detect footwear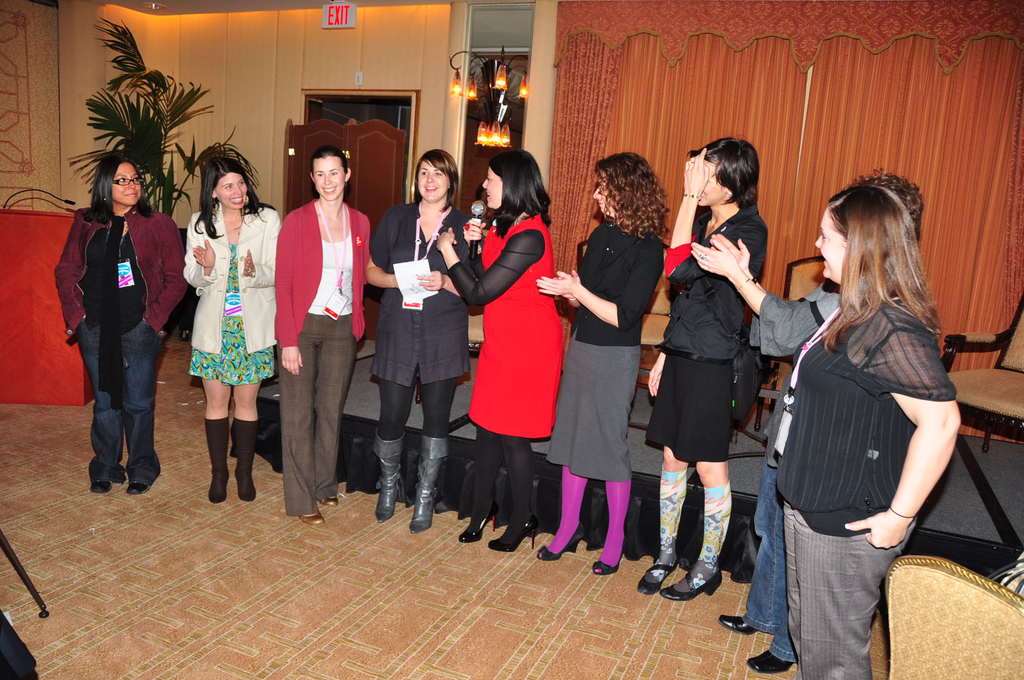
x1=121, y1=485, x2=140, y2=494
